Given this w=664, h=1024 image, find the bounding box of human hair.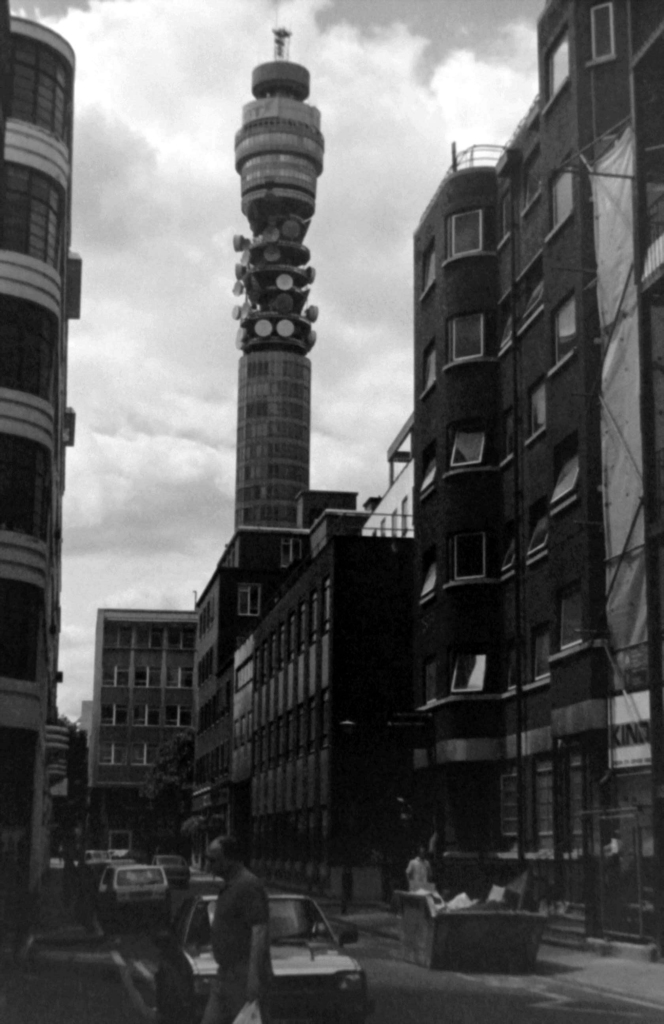
{"x1": 219, "y1": 836, "x2": 241, "y2": 861}.
